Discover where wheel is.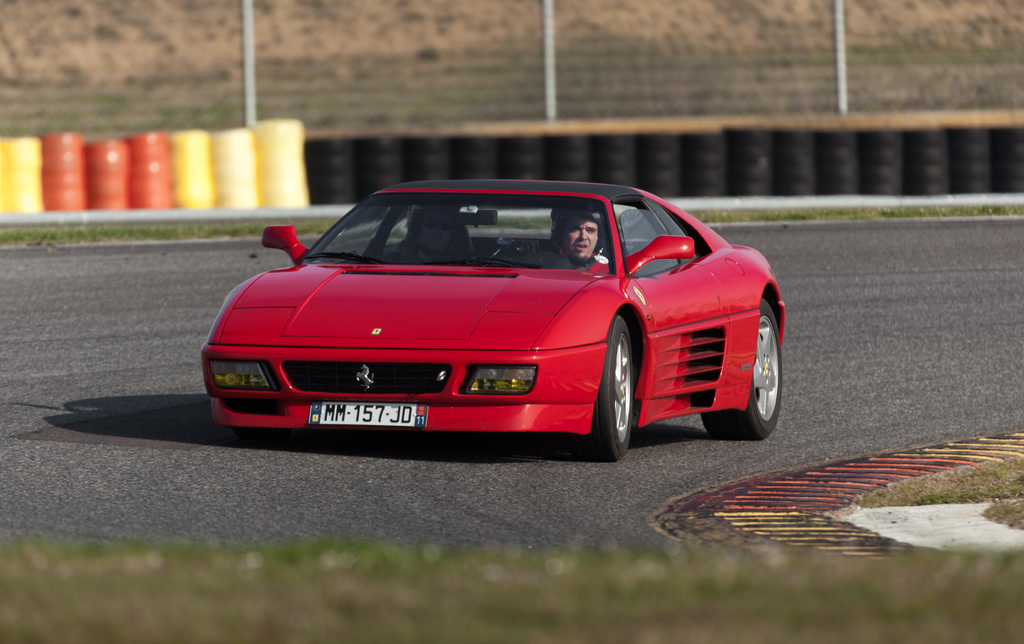
Discovered at x1=700, y1=297, x2=783, y2=442.
